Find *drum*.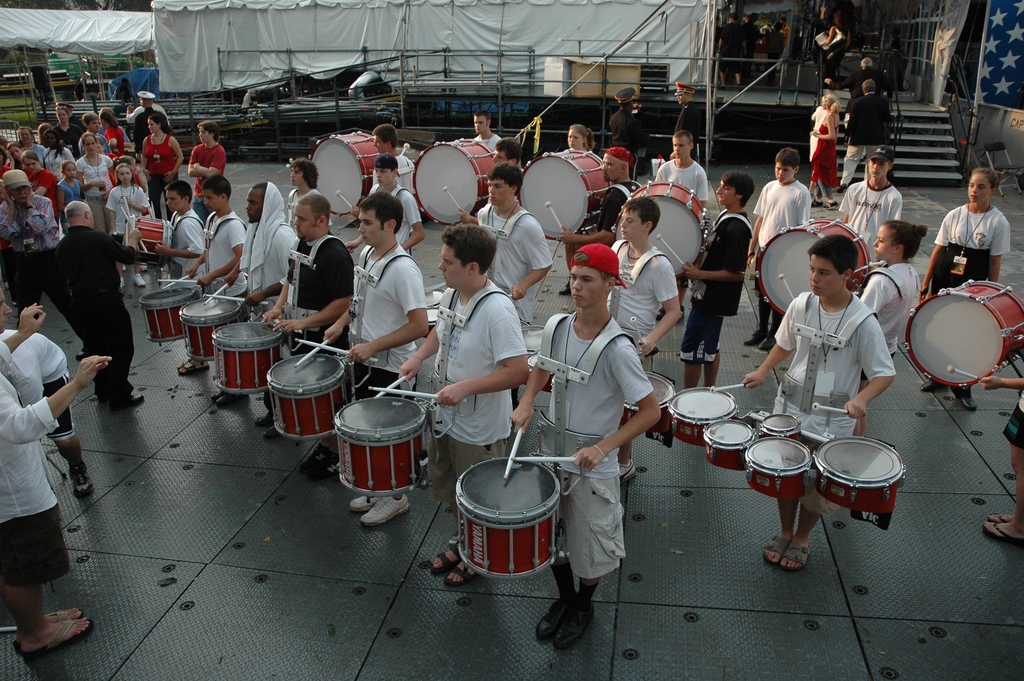
Rect(426, 279, 442, 305).
